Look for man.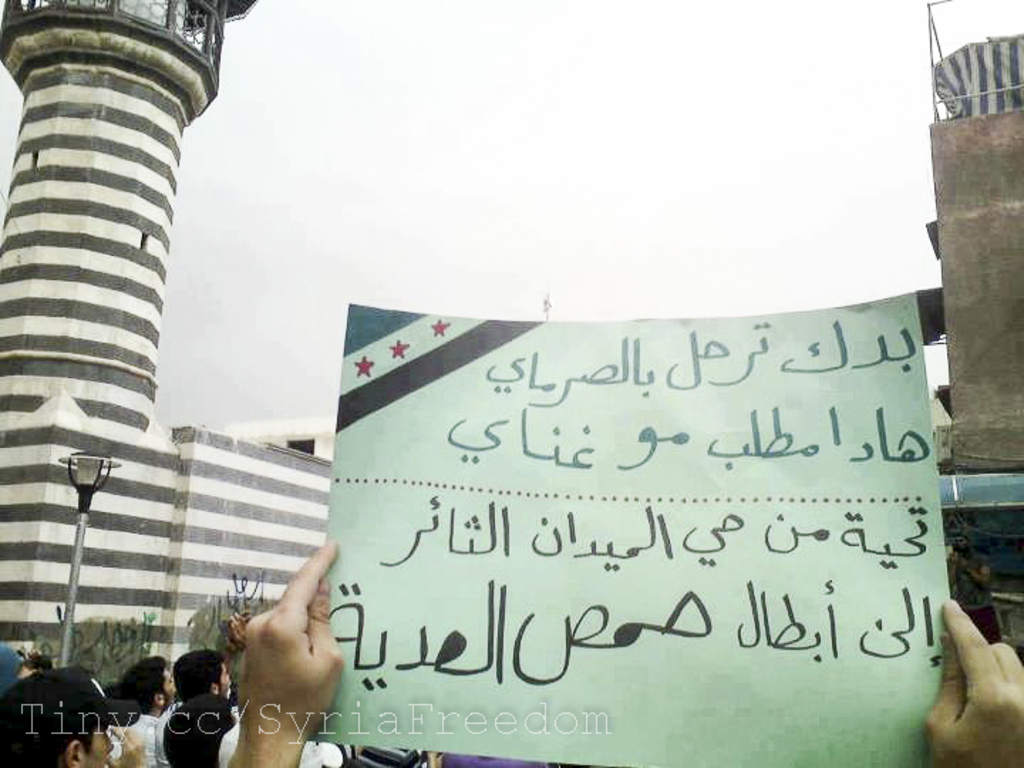
Found: Rect(0, 668, 145, 767).
